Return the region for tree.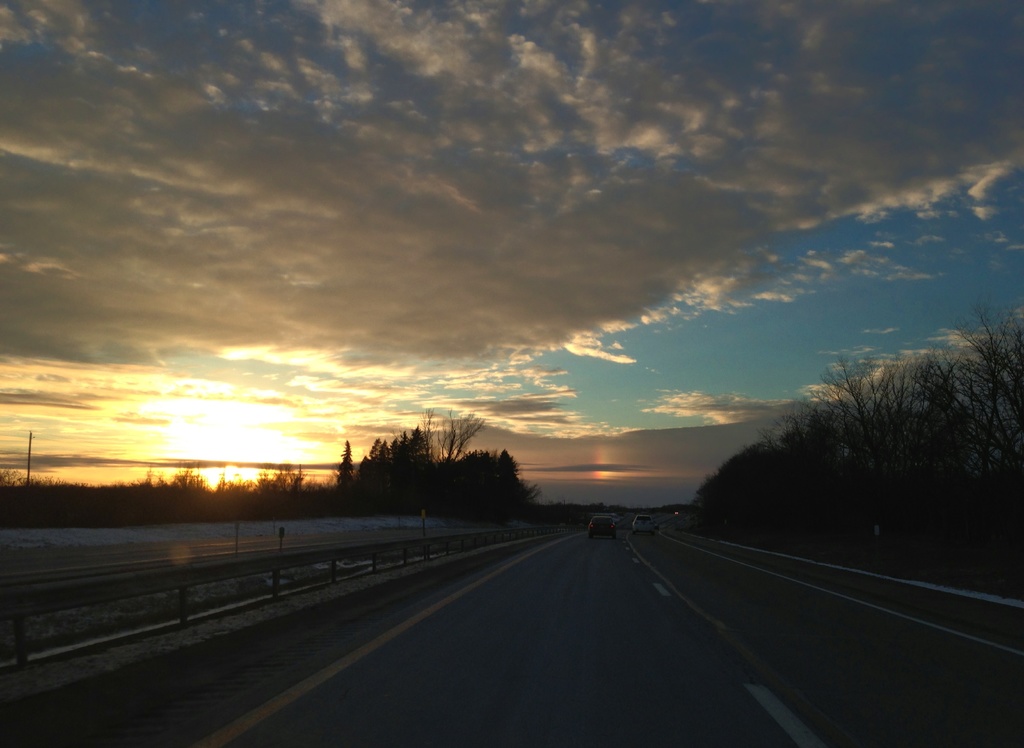
box(684, 409, 918, 556).
